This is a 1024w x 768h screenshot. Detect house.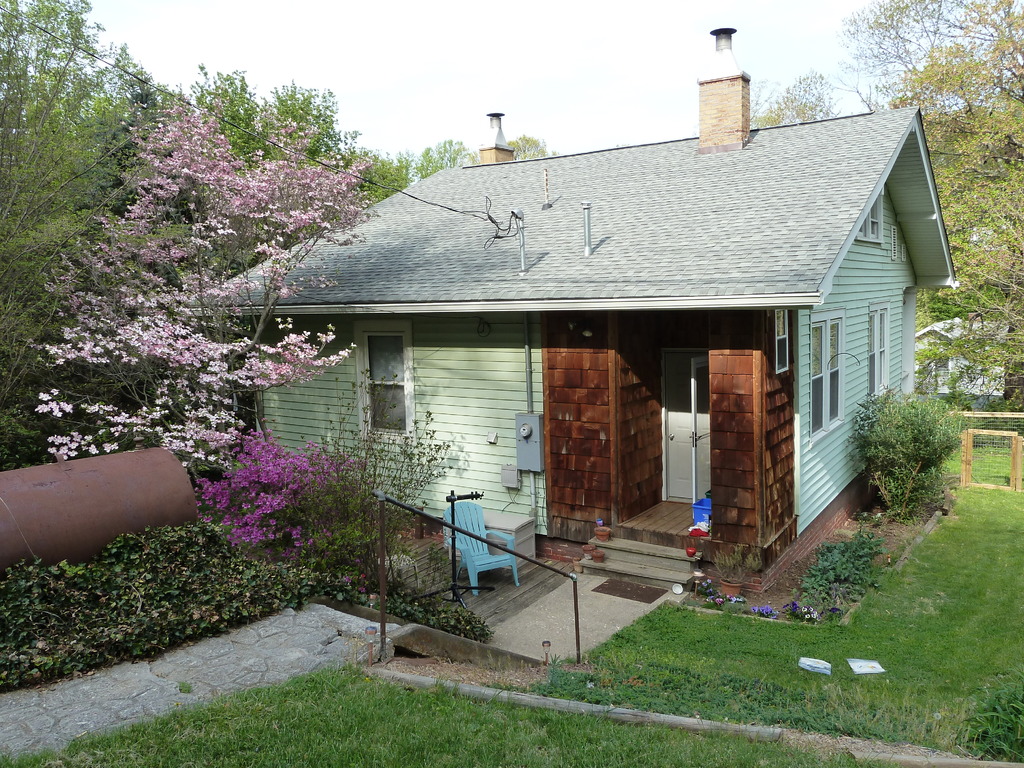
(x1=218, y1=54, x2=956, y2=629).
